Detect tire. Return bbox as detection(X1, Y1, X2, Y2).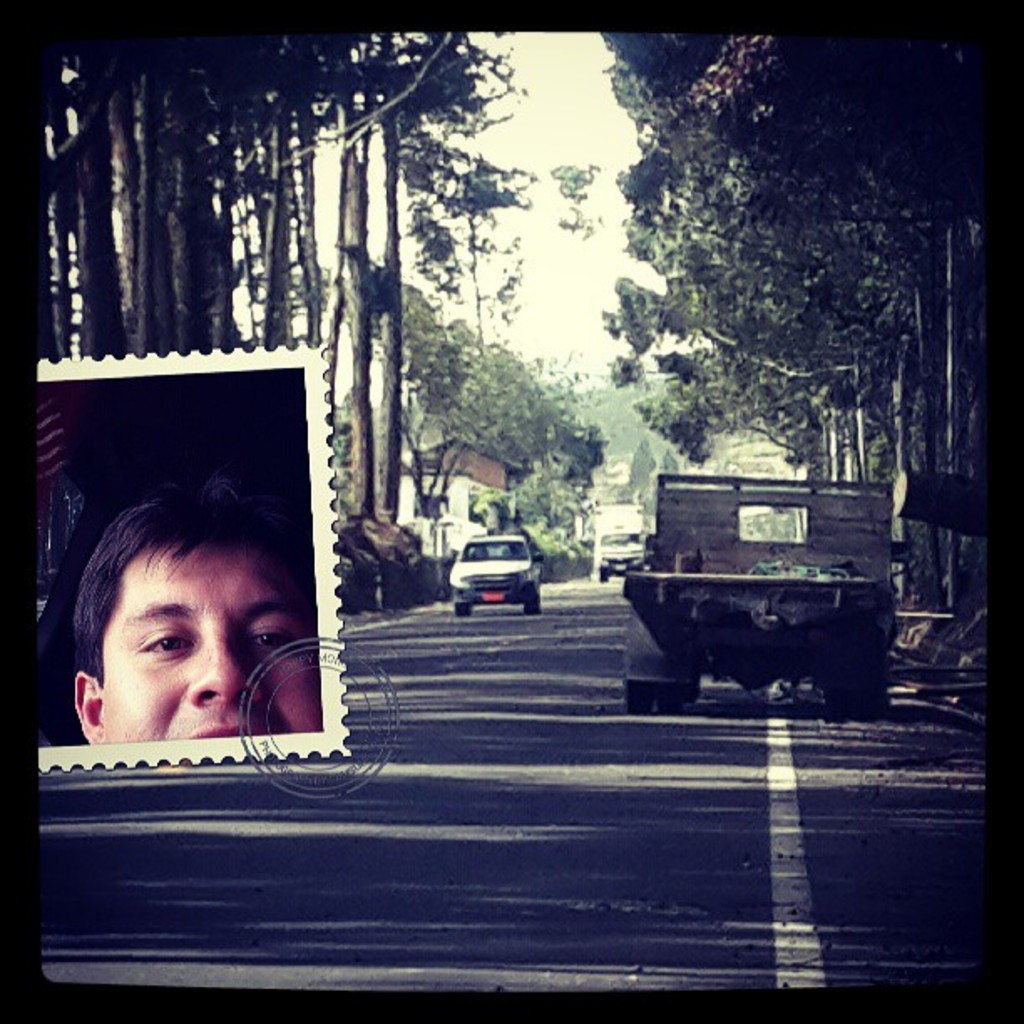
detection(443, 599, 475, 612).
